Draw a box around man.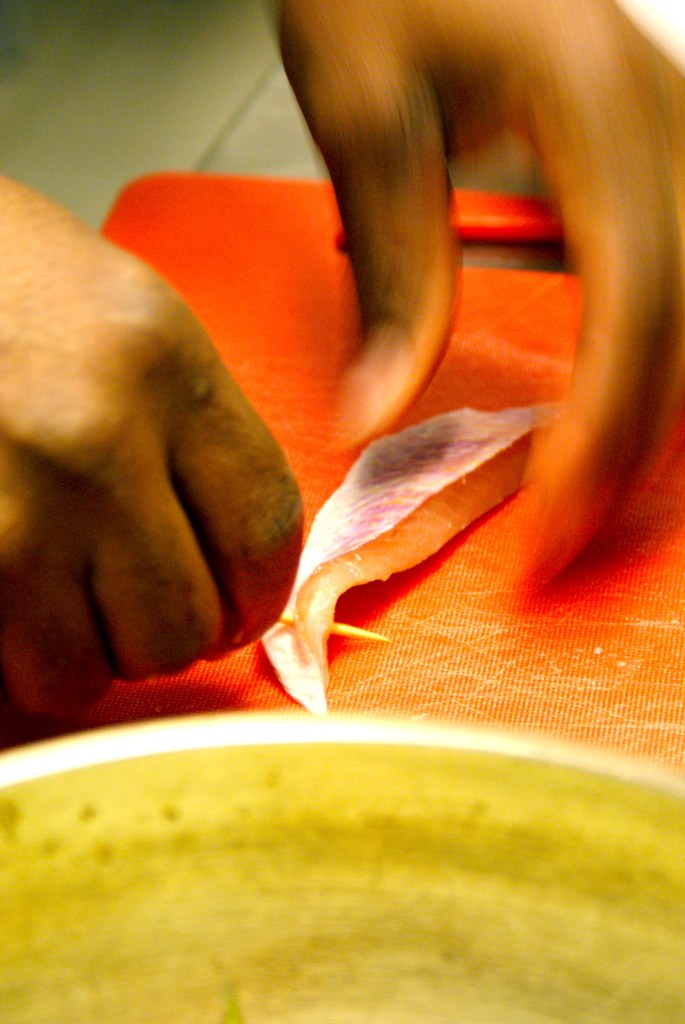
{"x1": 0, "y1": 1, "x2": 684, "y2": 747}.
